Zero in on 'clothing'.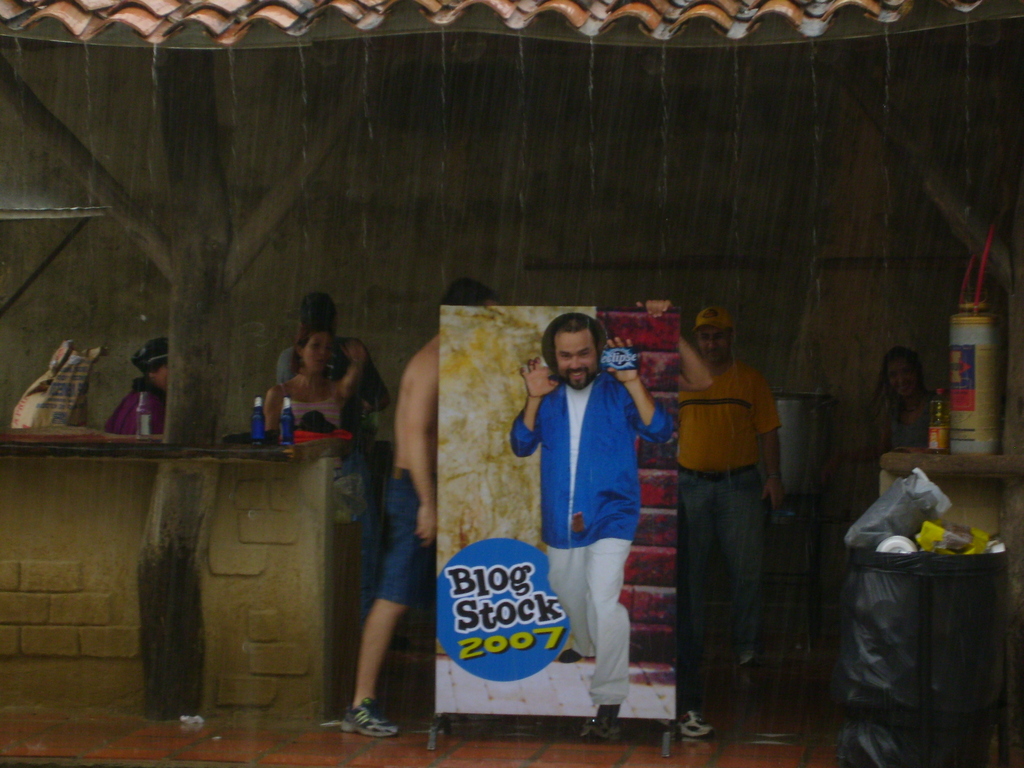
Zeroed in: [x1=667, y1=351, x2=783, y2=694].
